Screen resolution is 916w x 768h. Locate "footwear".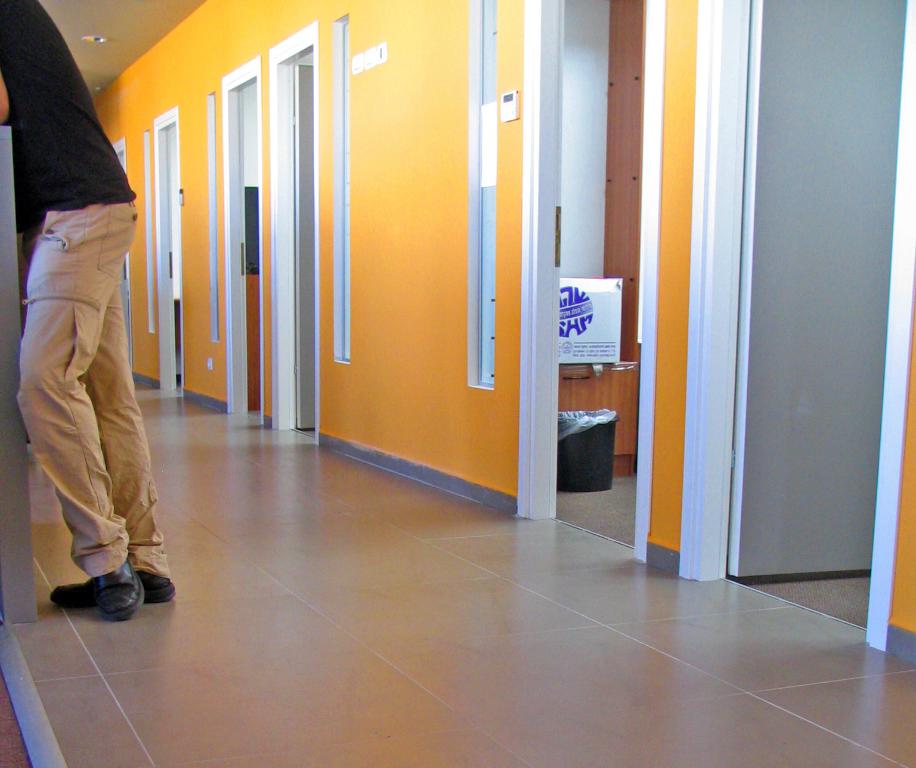
box(62, 567, 172, 604).
